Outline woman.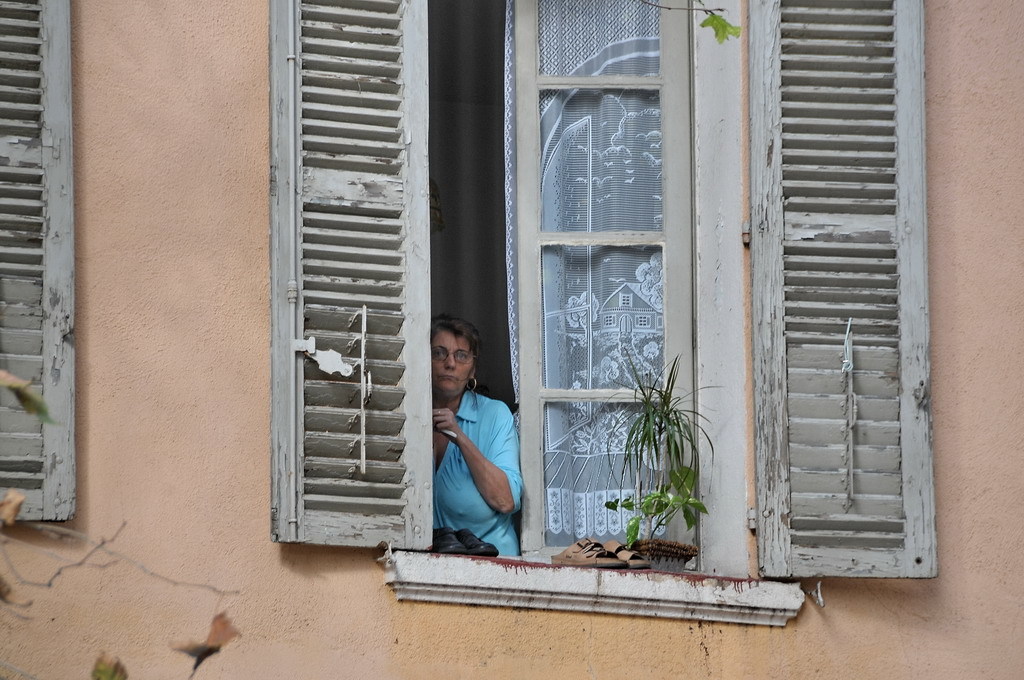
Outline: {"x1": 429, "y1": 311, "x2": 538, "y2": 565}.
